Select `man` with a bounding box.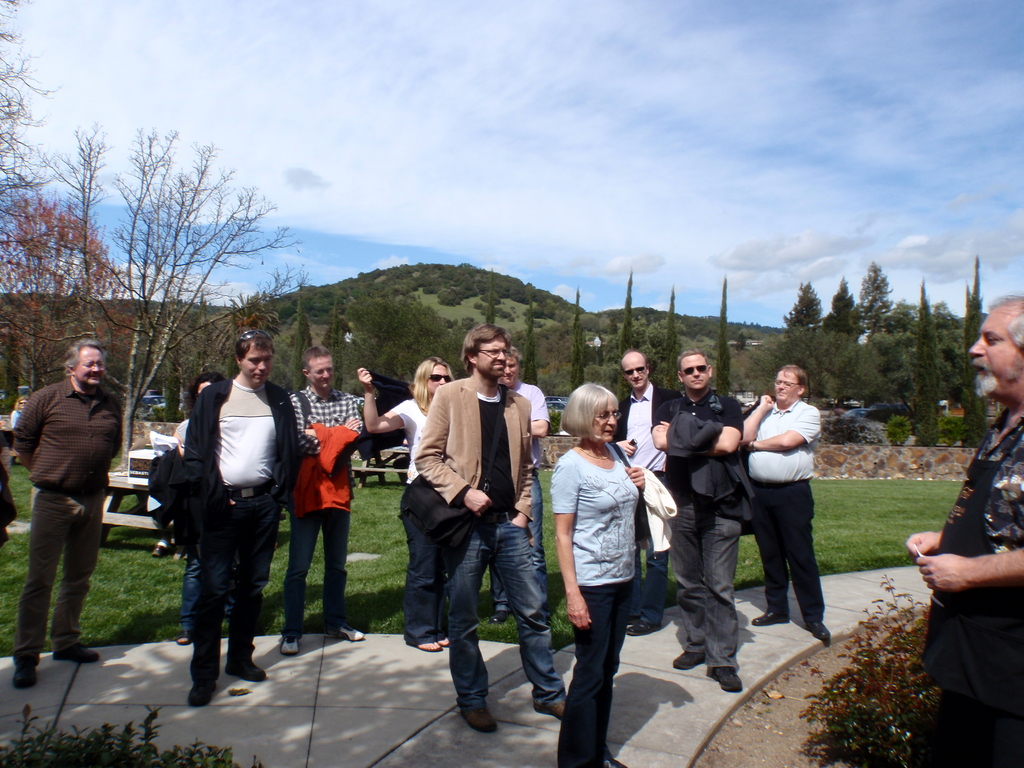
<region>611, 351, 681, 634</region>.
